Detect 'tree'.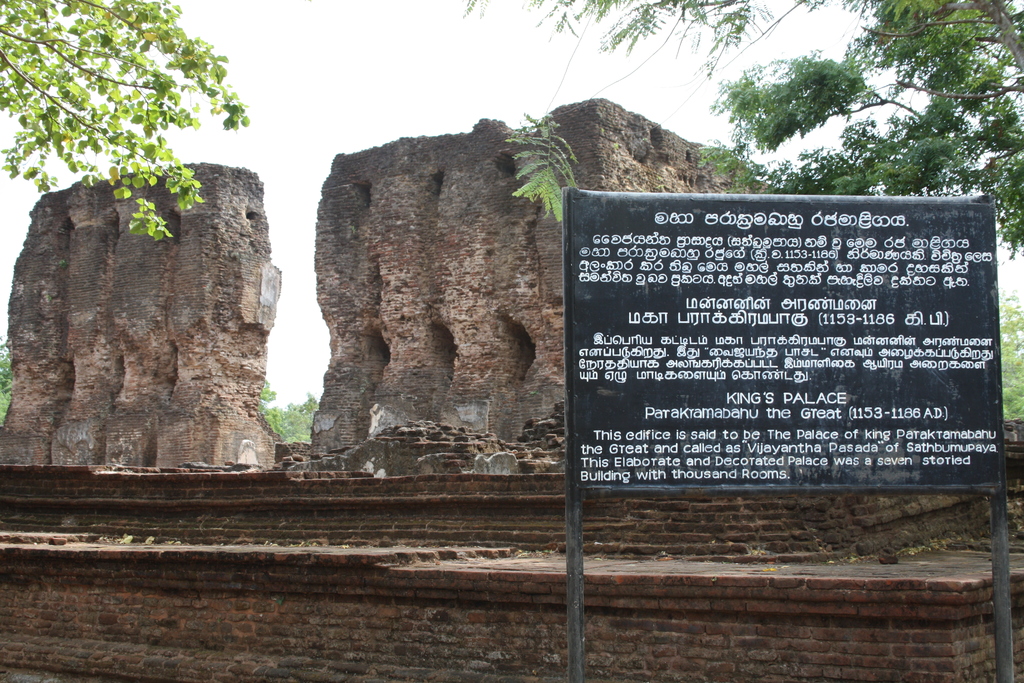
Detected at {"left": 997, "top": 283, "right": 1023, "bottom": 420}.
